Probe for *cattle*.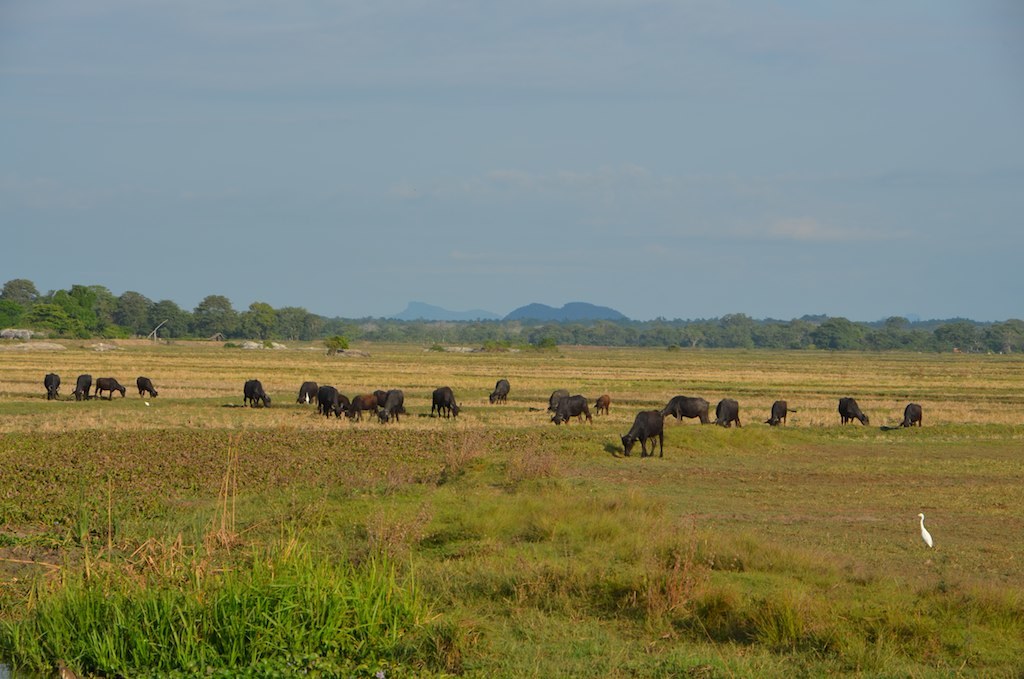
Probe result: 767,401,789,425.
